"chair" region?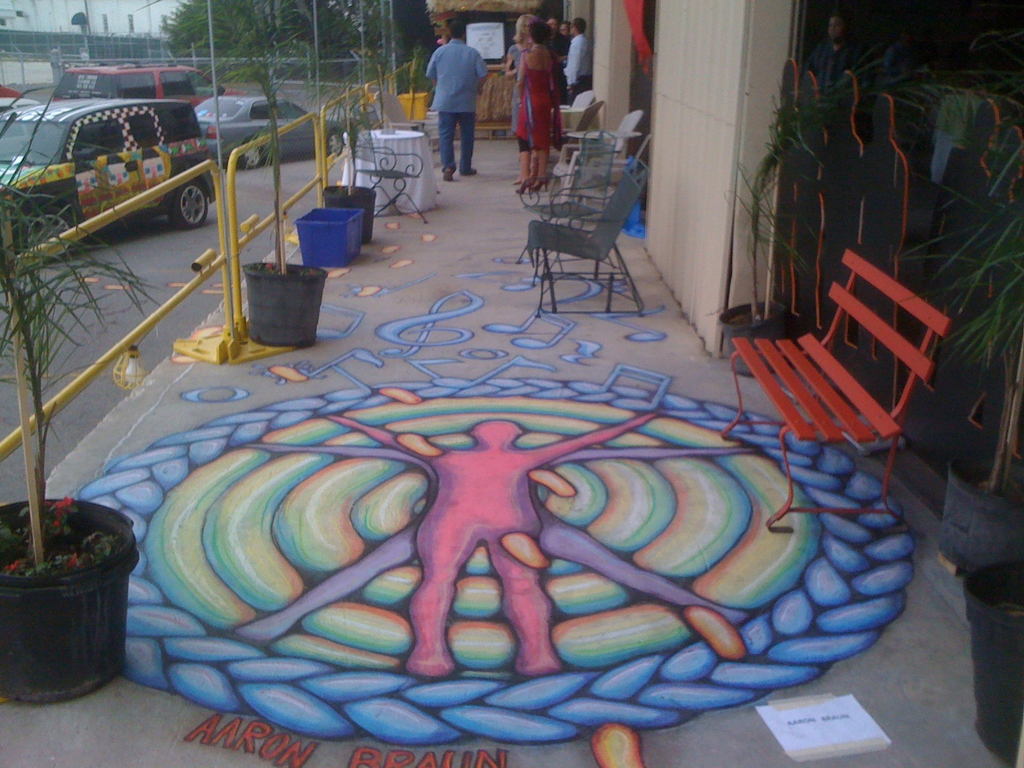
(355, 141, 438, 225)
